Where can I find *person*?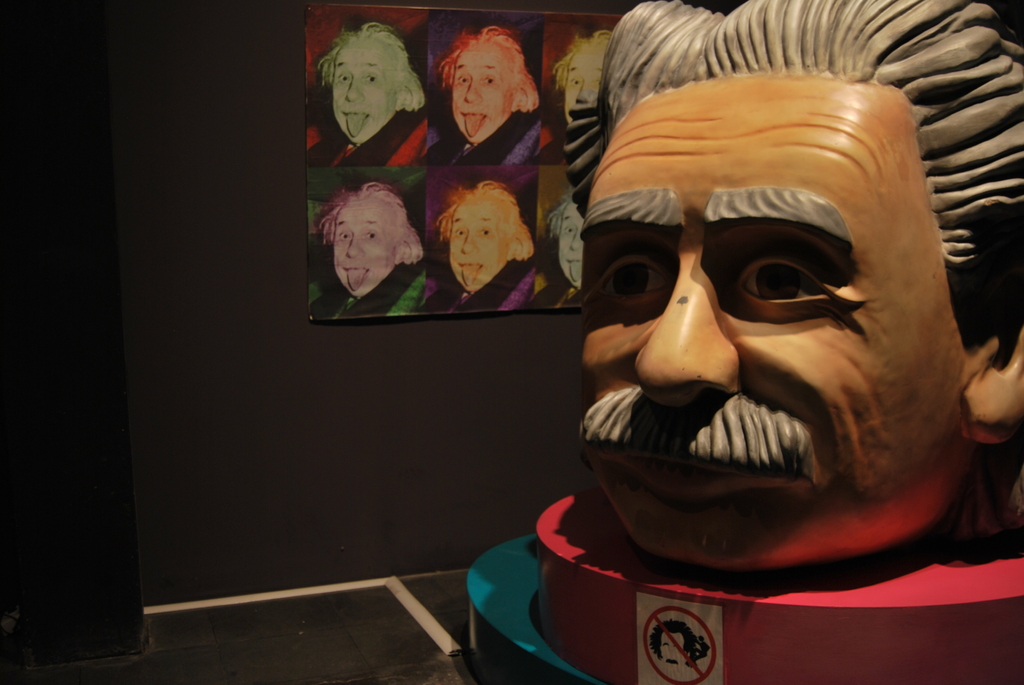
You can find it at [left=317, top=19, right=422, bottom=167].
